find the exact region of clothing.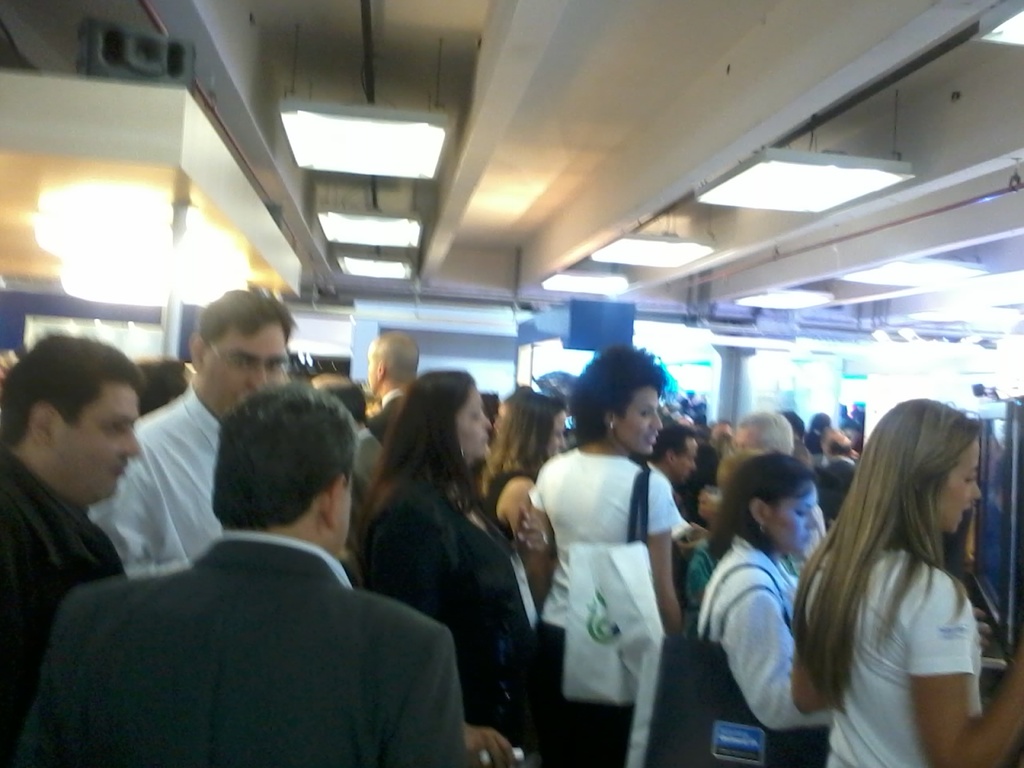
Exact region: box(363, 478, 562, 763).
